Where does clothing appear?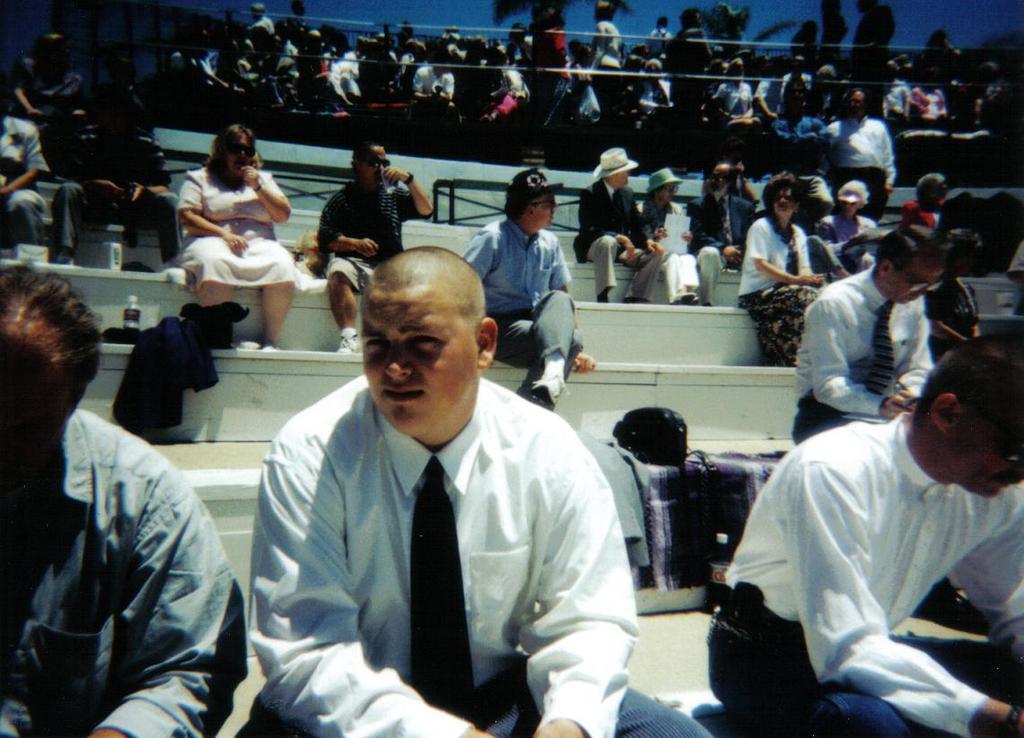
Appears at box(738, 211, 818, 371).
